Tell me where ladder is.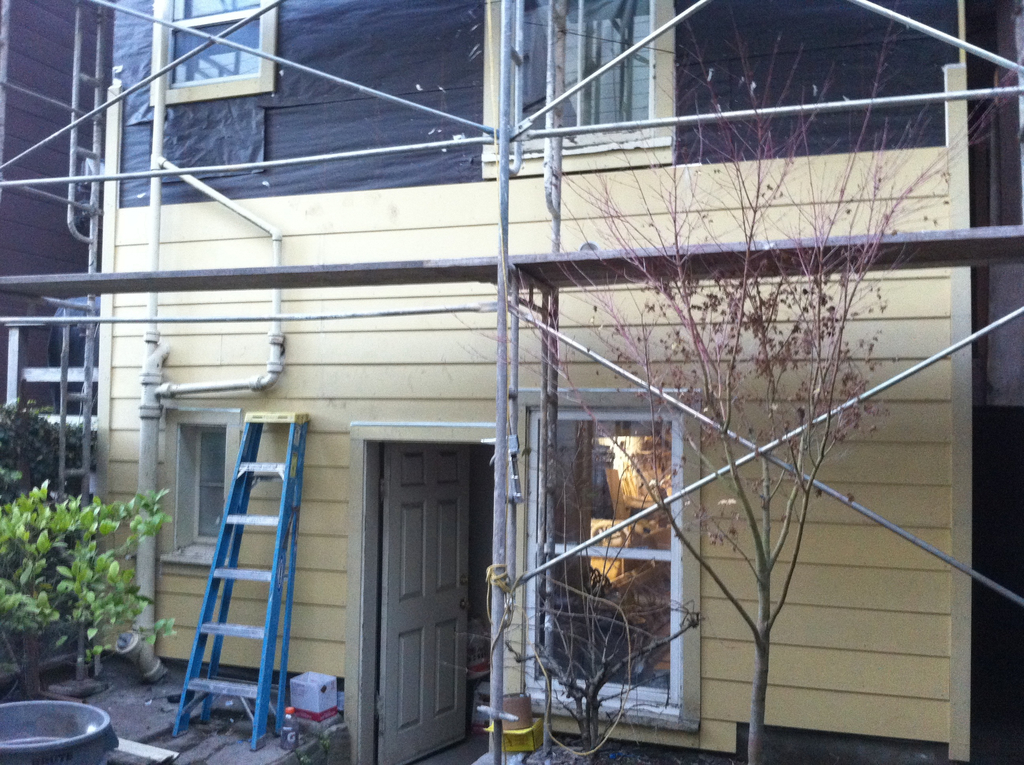
ladder is at l=161, t=403, r=303, b=744.
